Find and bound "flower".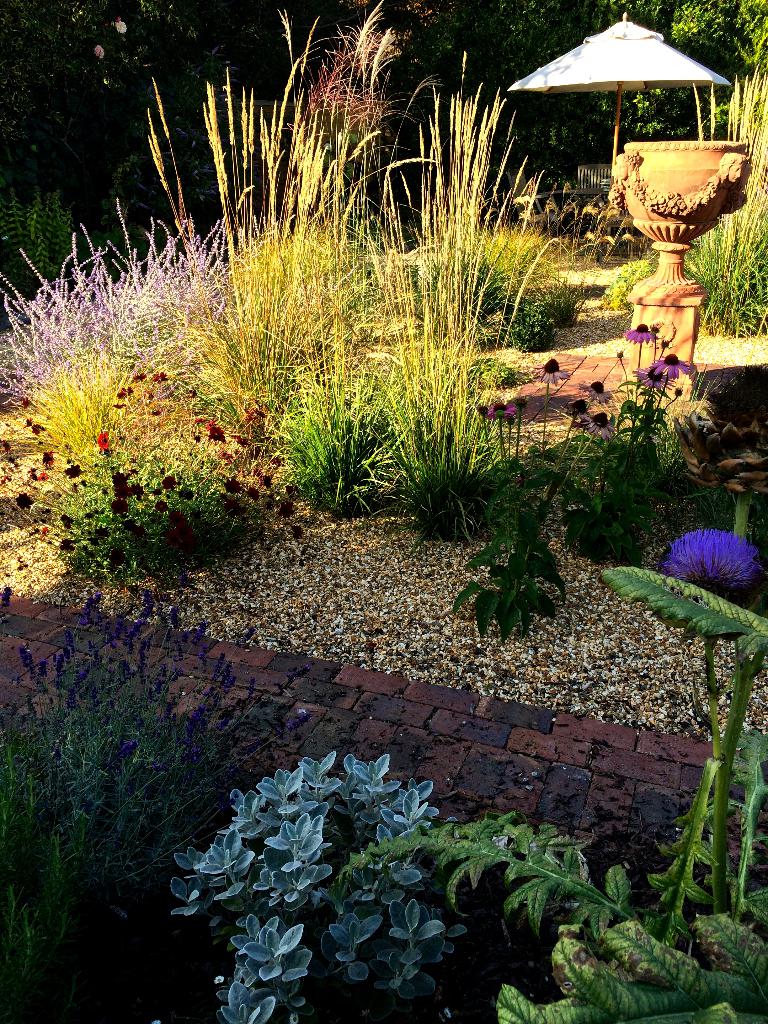
Bound: box=[41, 450, 54, 466].
